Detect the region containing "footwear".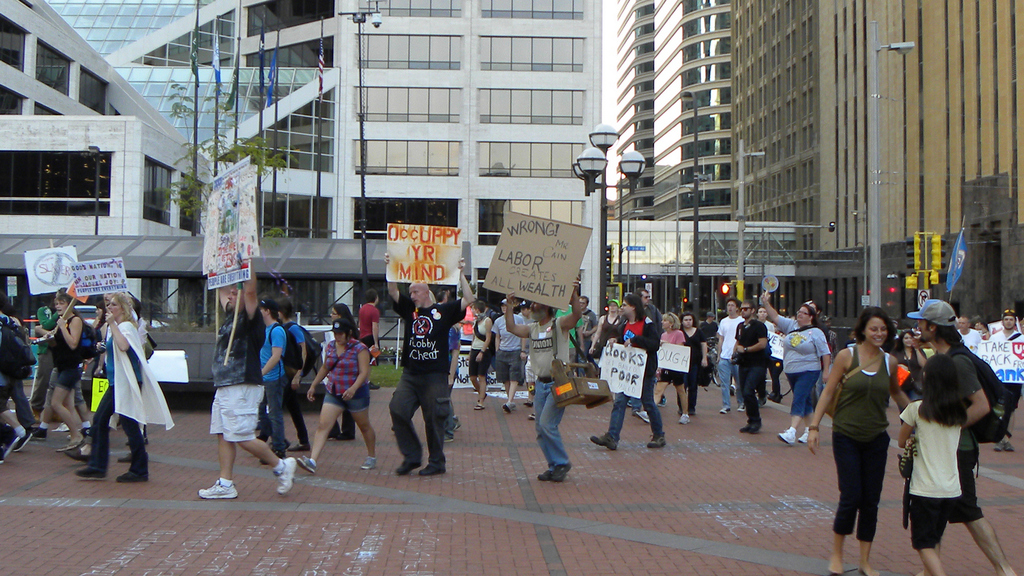
589, 432, 617, 452.
